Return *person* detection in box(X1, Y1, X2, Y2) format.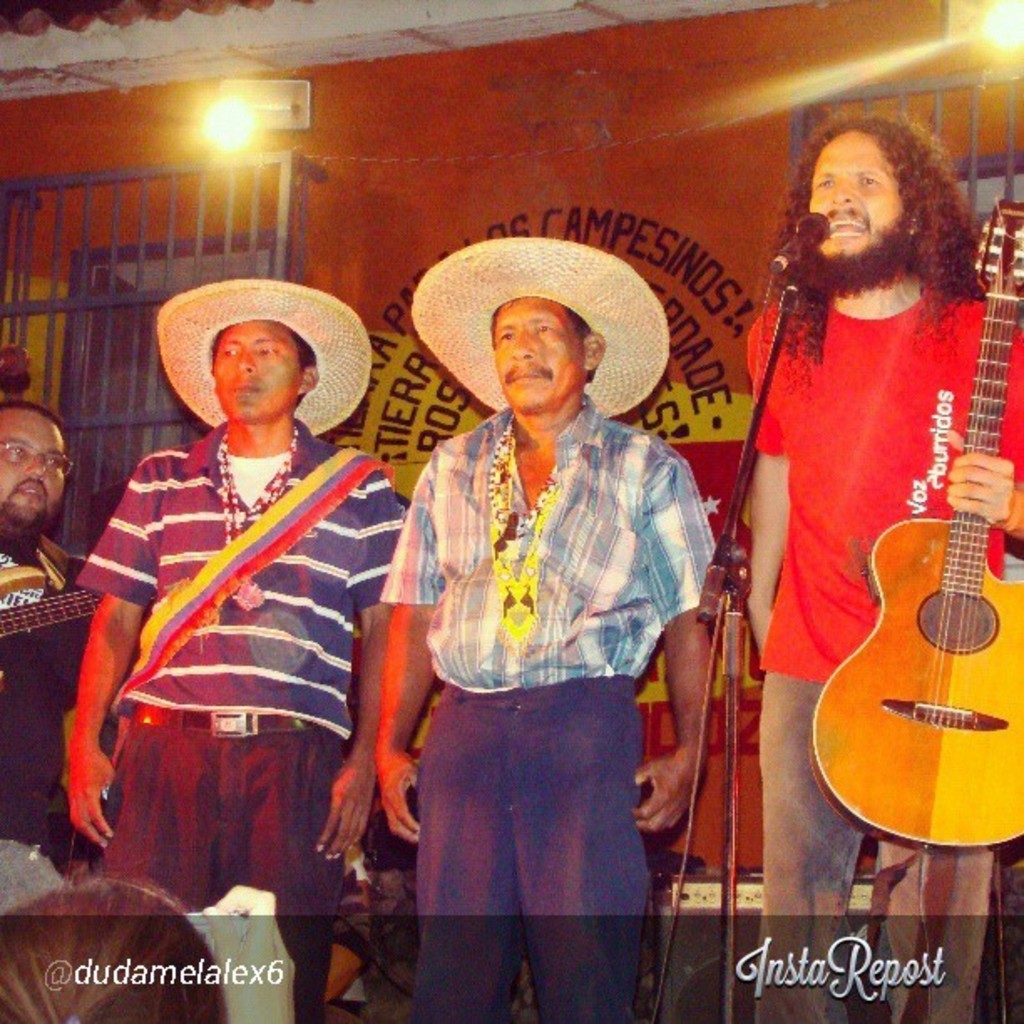
box(373, 234, 711, 1022).
